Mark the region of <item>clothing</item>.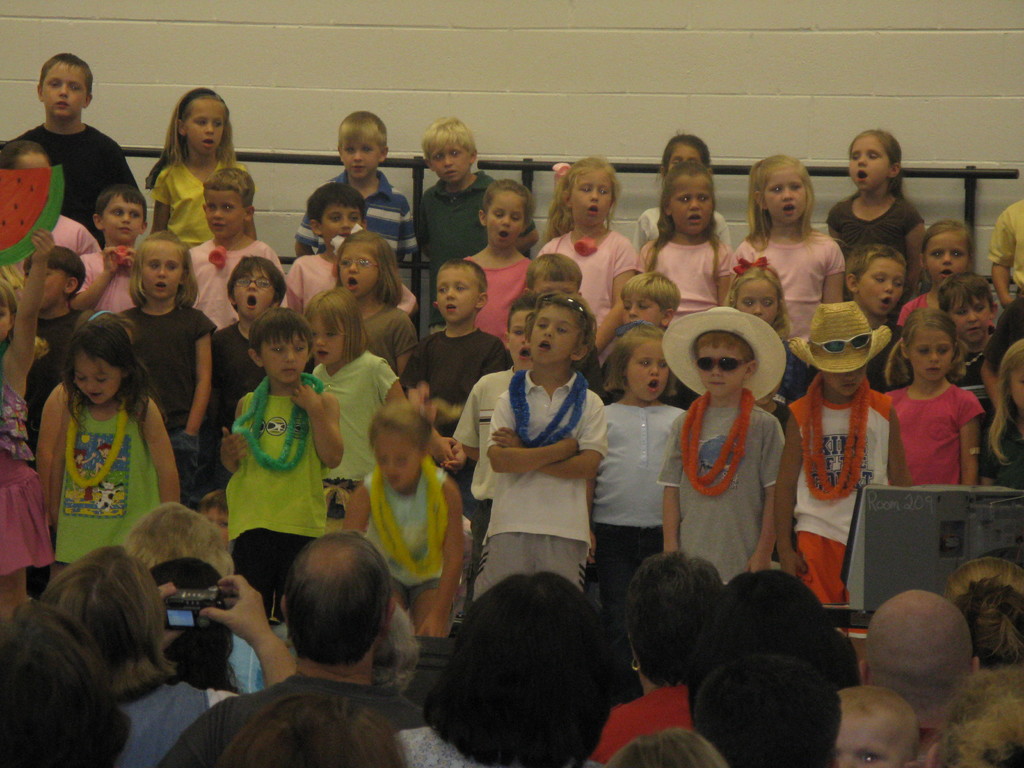
Region: (left=211, top=531, right=321, bottom=588).
